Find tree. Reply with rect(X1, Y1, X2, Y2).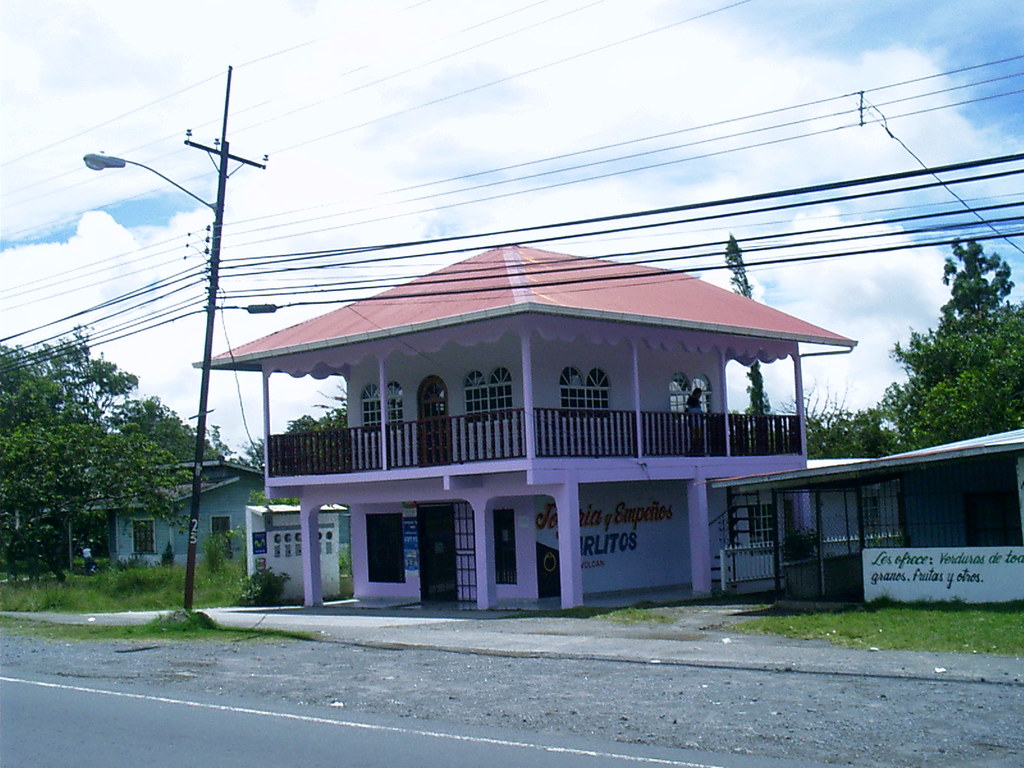
rect(932, 237, 1018, 340).
